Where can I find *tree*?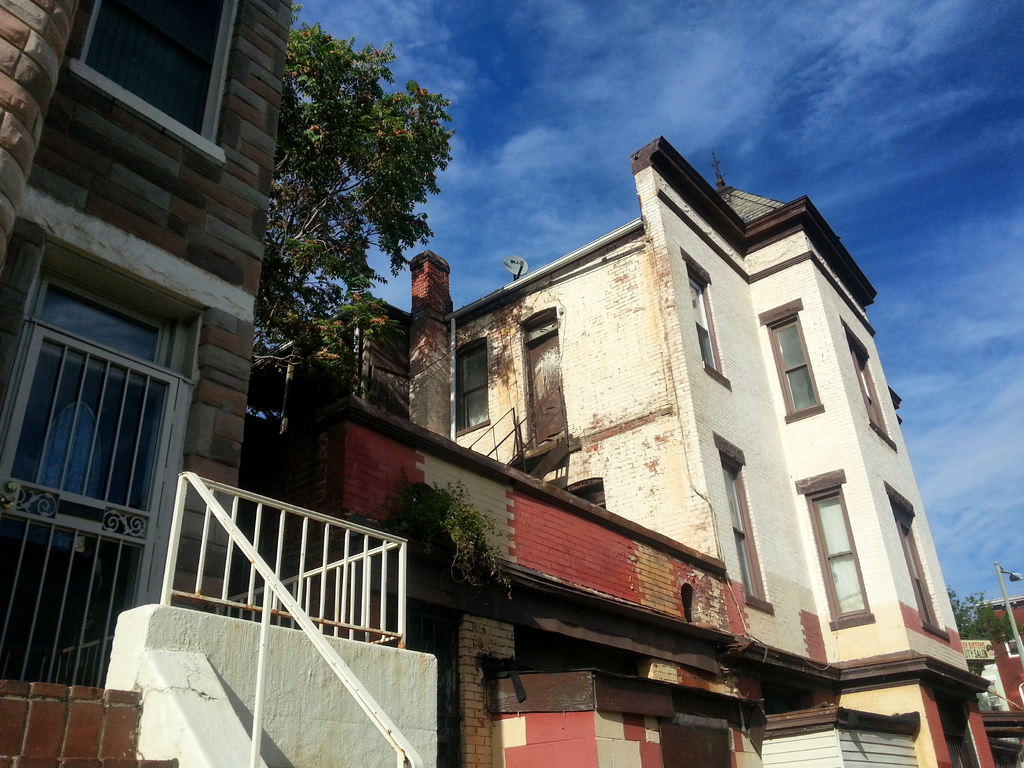
You can find it at <bbox>236, 7, 453, 399</bbox>.
